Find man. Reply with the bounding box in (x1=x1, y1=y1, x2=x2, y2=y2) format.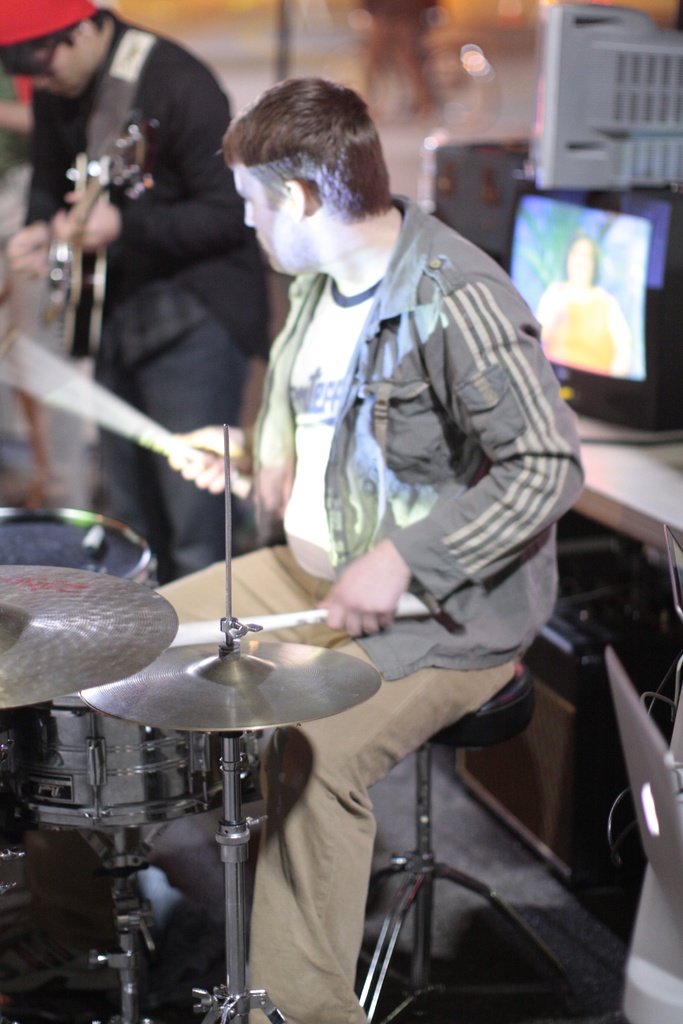
(x1=146, y1=74, x2=592, y2=1023).
